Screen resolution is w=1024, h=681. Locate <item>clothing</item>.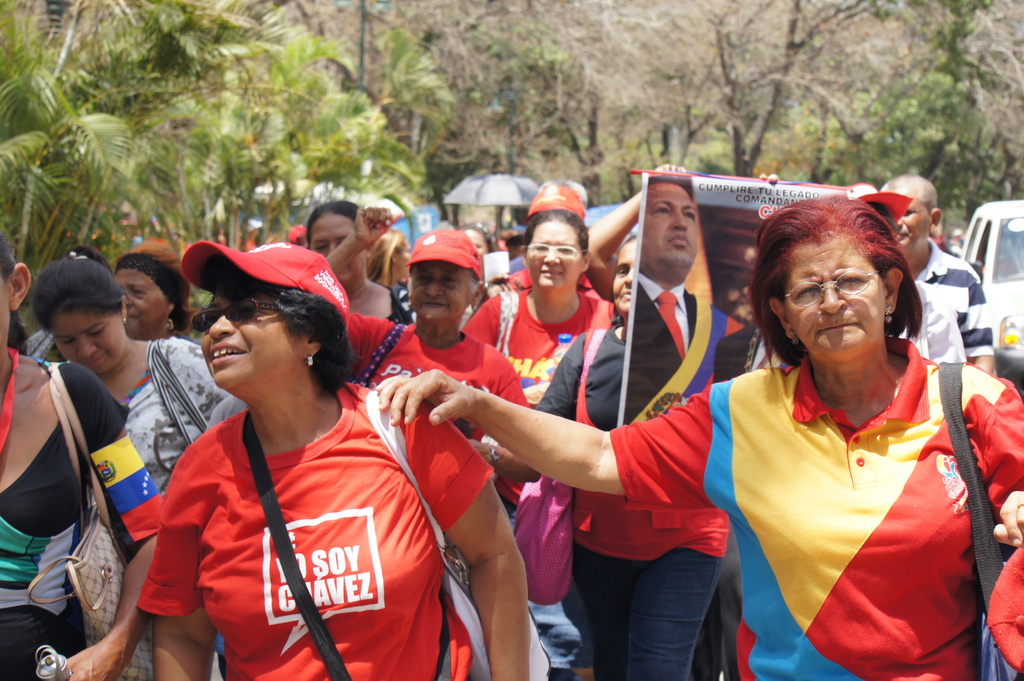
bbox(0, 359, 145, 680).
